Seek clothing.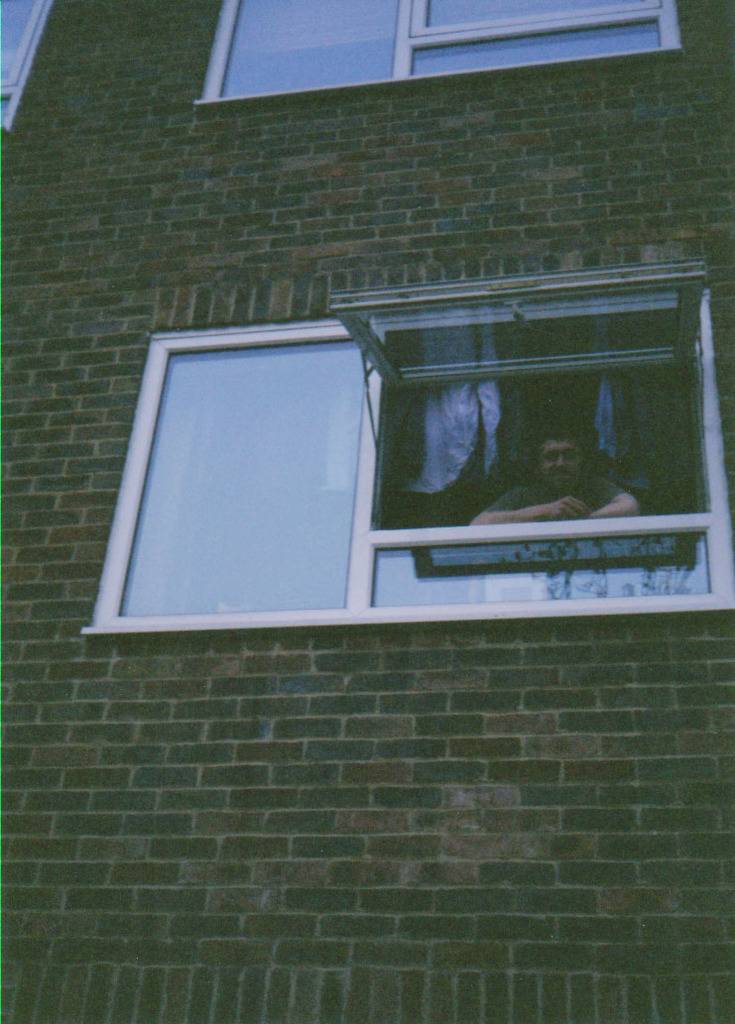
492,480,666,533.
